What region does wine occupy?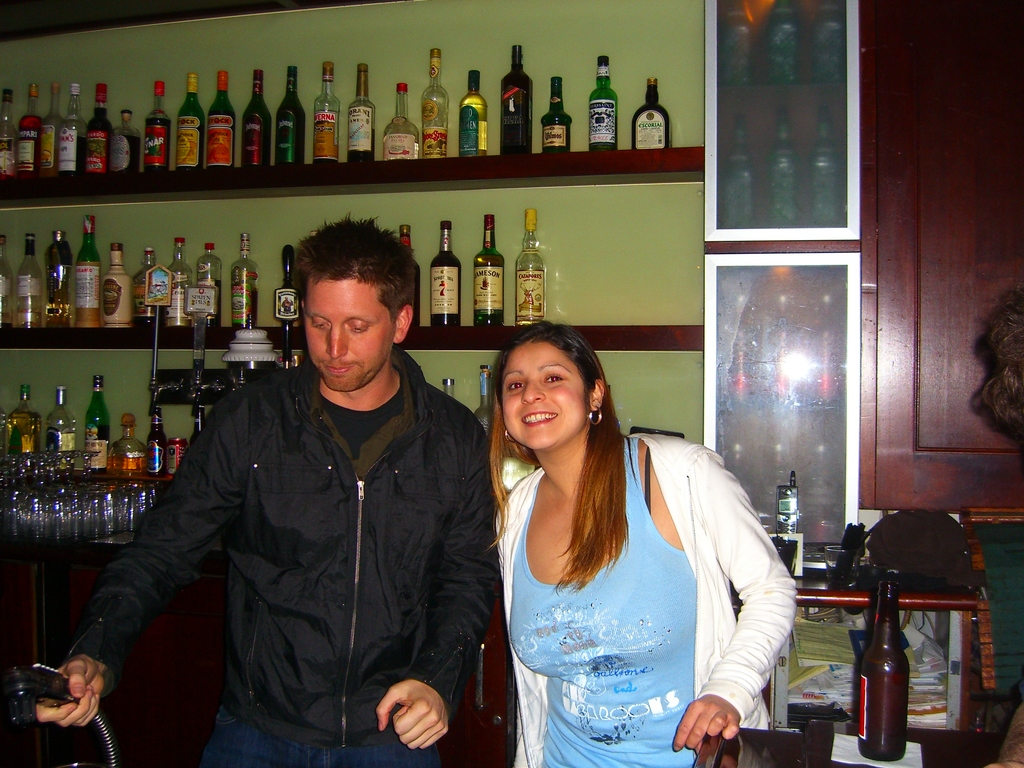
146/81/171/175.
